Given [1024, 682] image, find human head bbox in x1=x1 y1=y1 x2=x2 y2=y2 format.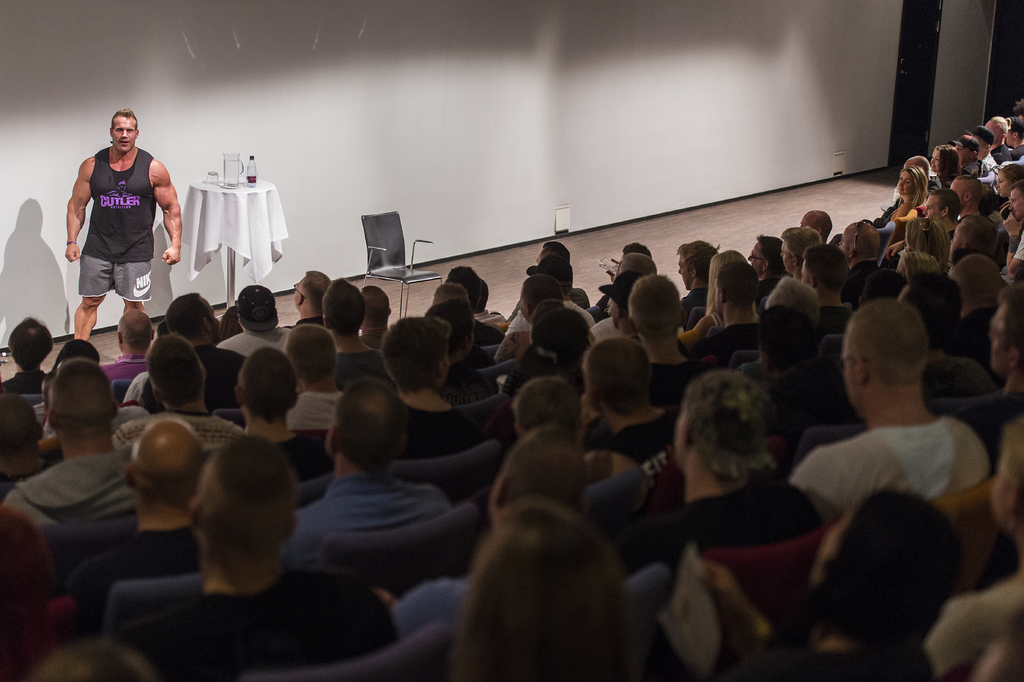
x1=620 y1=238 x2=653 y2=260.
